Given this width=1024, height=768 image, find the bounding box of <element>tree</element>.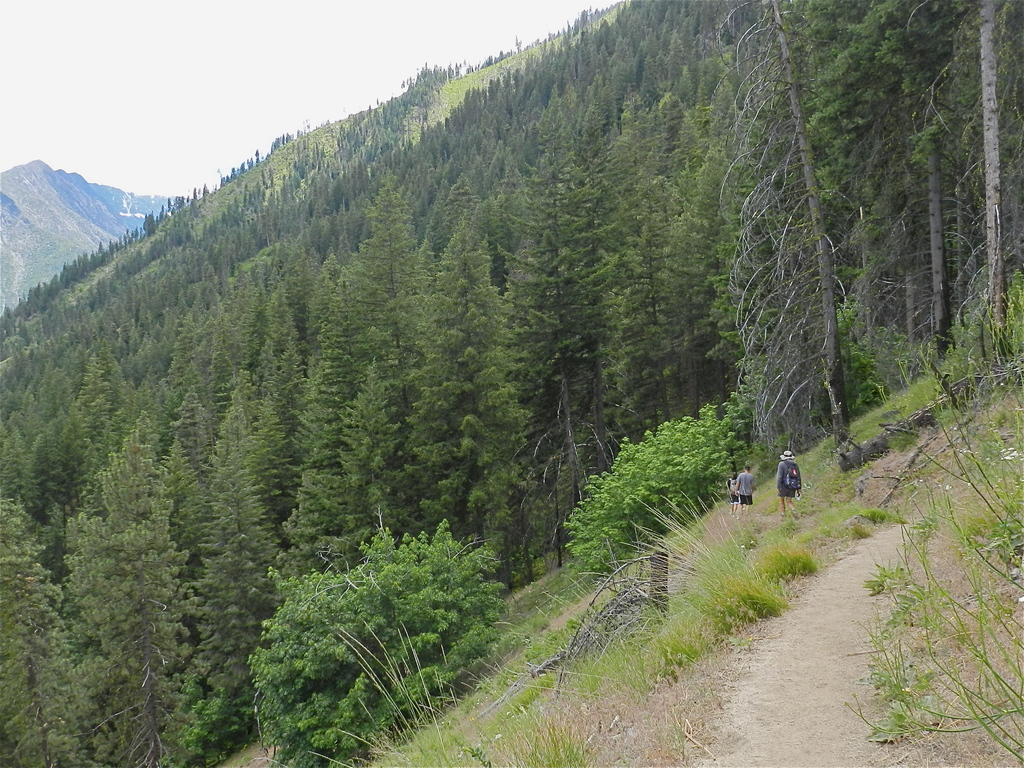
(left=723, top=102, right=864, bottom=454).
